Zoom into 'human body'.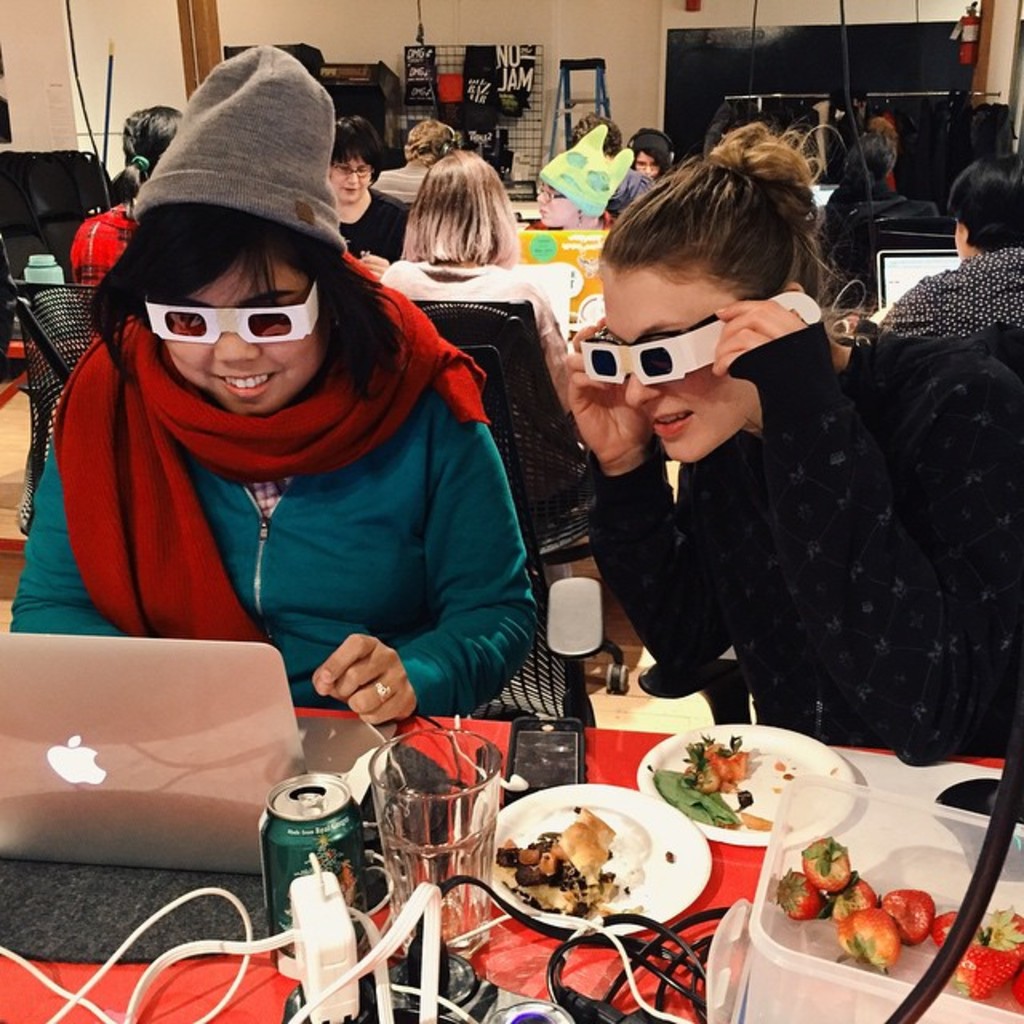
Zoom target: {"left": 546, "top": 118, "right": 1022, "bottom": 776}.
